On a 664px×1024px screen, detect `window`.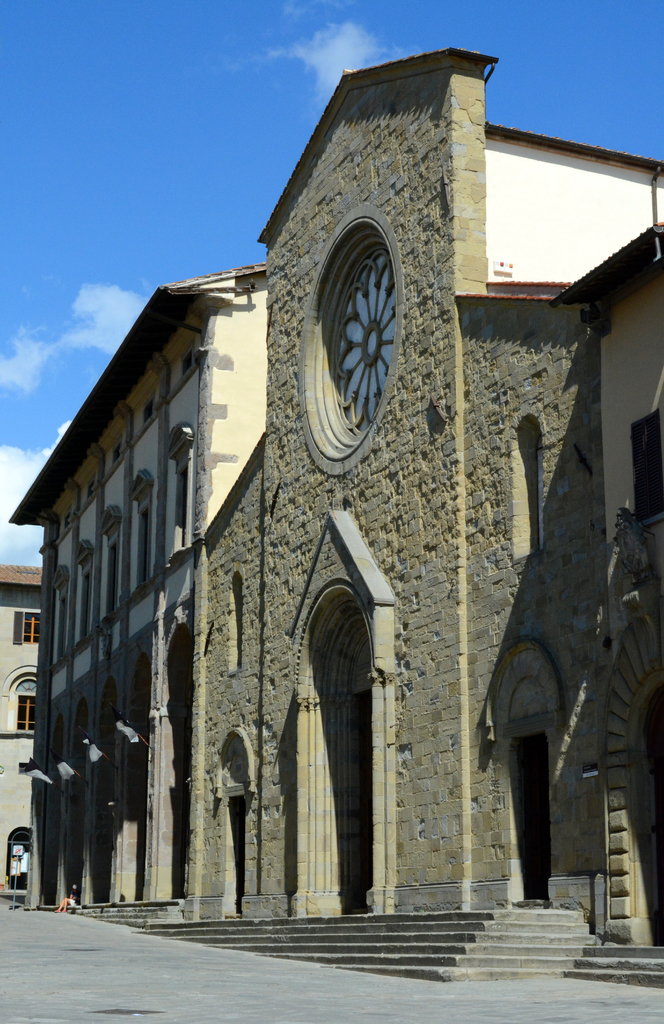
[51,573,73,662].
